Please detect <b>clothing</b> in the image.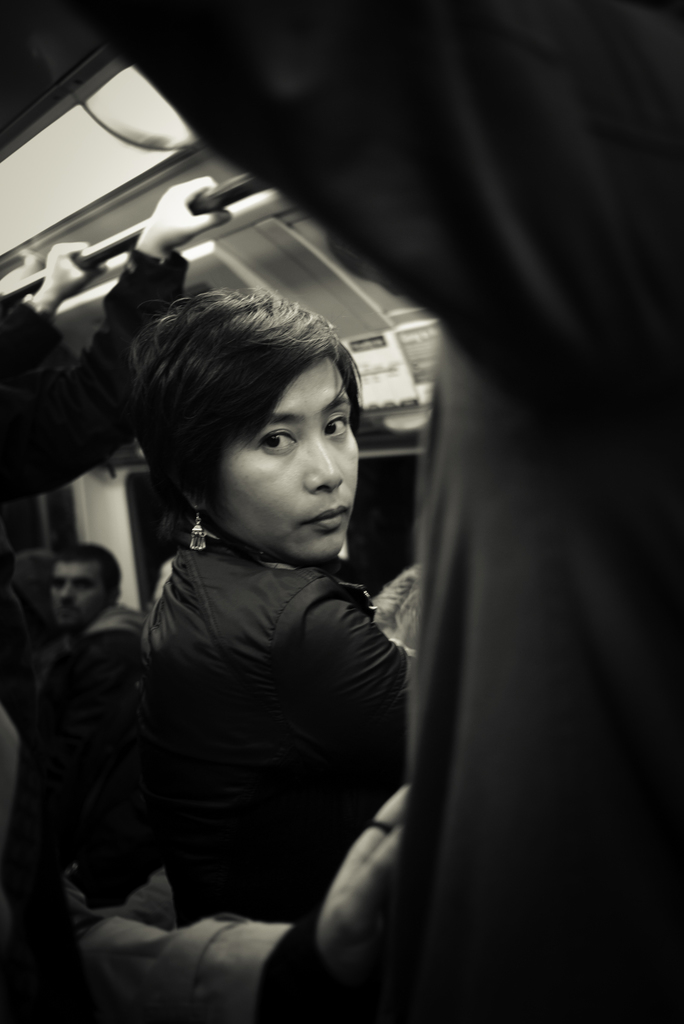
[0, 610, 318, 1023].
